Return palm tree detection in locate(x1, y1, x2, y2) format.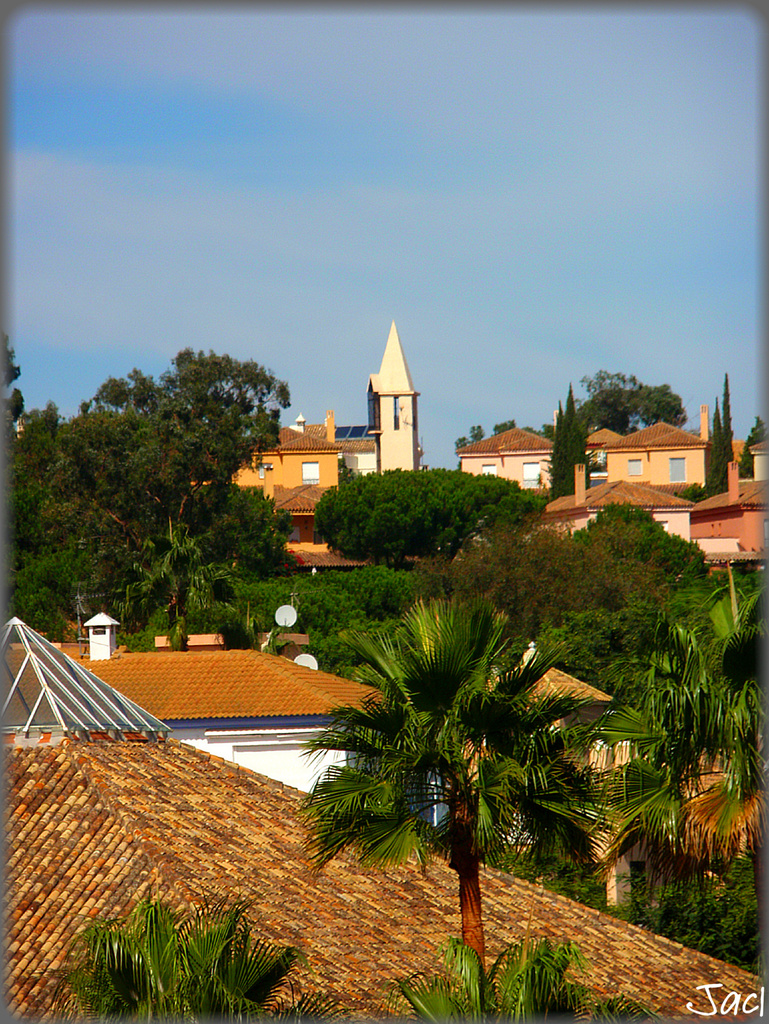
locate(119, 515, 247, 655).
